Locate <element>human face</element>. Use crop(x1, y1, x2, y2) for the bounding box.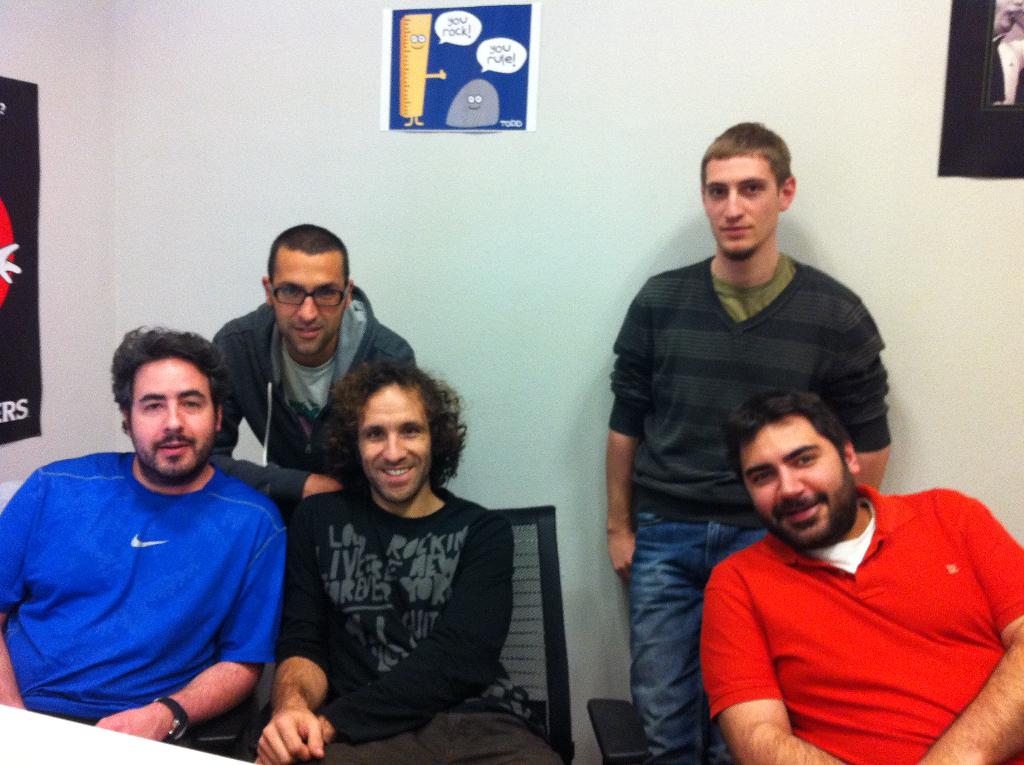
crop(705, 150, 781, 255).
